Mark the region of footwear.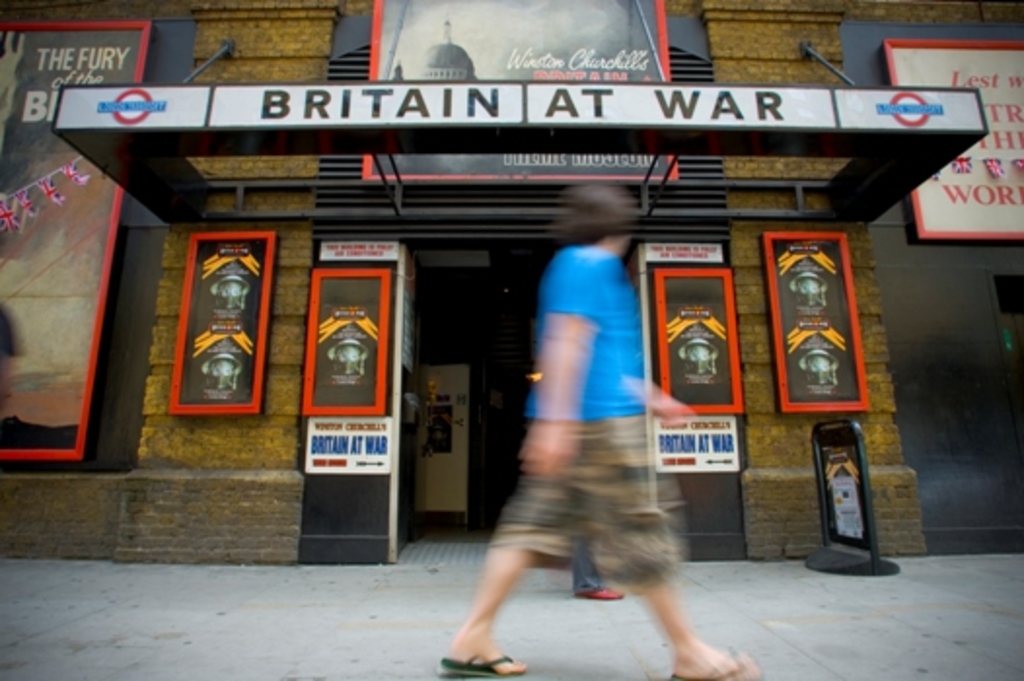
Region: bbox=[670, 648, 763, 679].
